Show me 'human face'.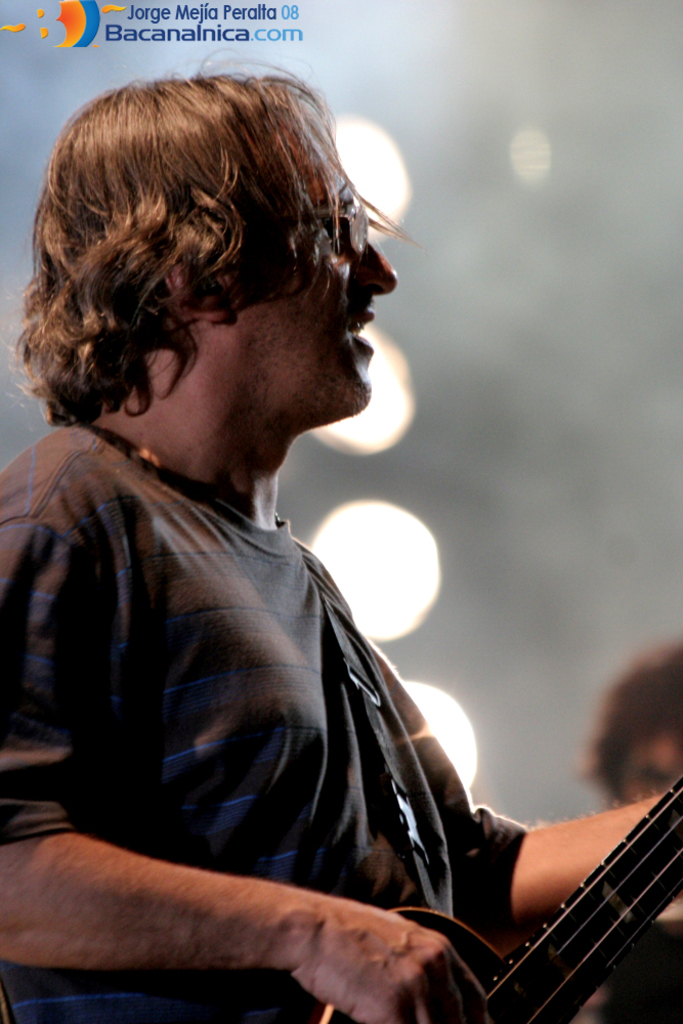
'human face' is here: pyautogui.locateOnScreen(617, 735, 679, 805).
